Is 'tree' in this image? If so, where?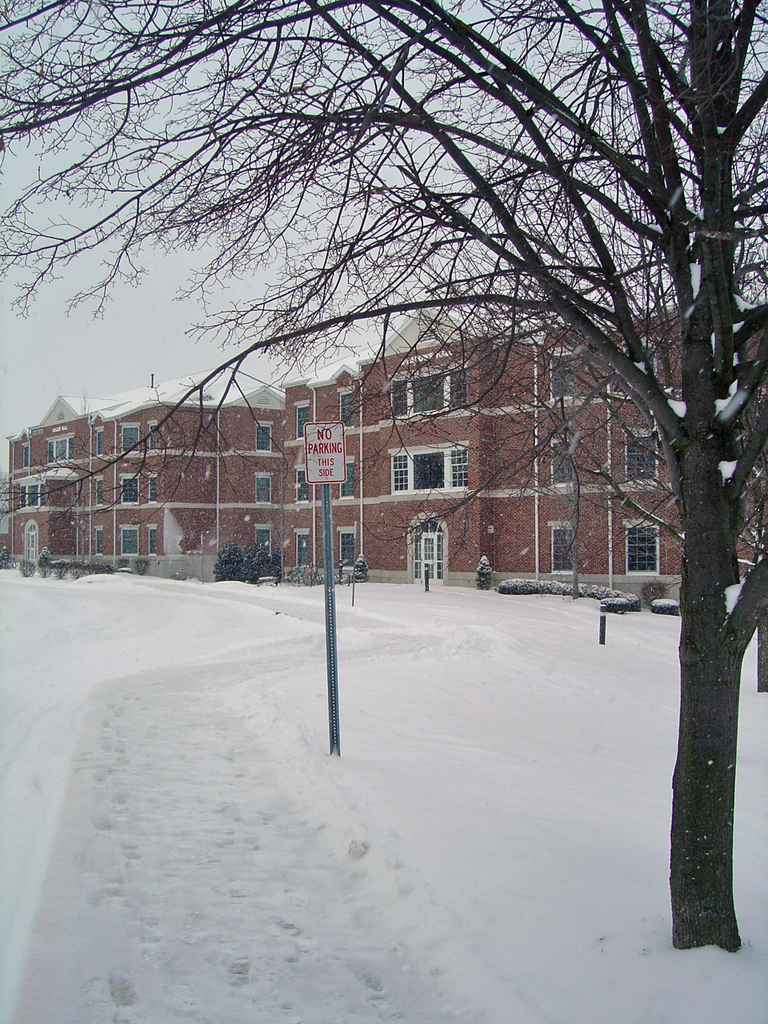
Yes, at left=248, top=544, right=275, bottom=578.
